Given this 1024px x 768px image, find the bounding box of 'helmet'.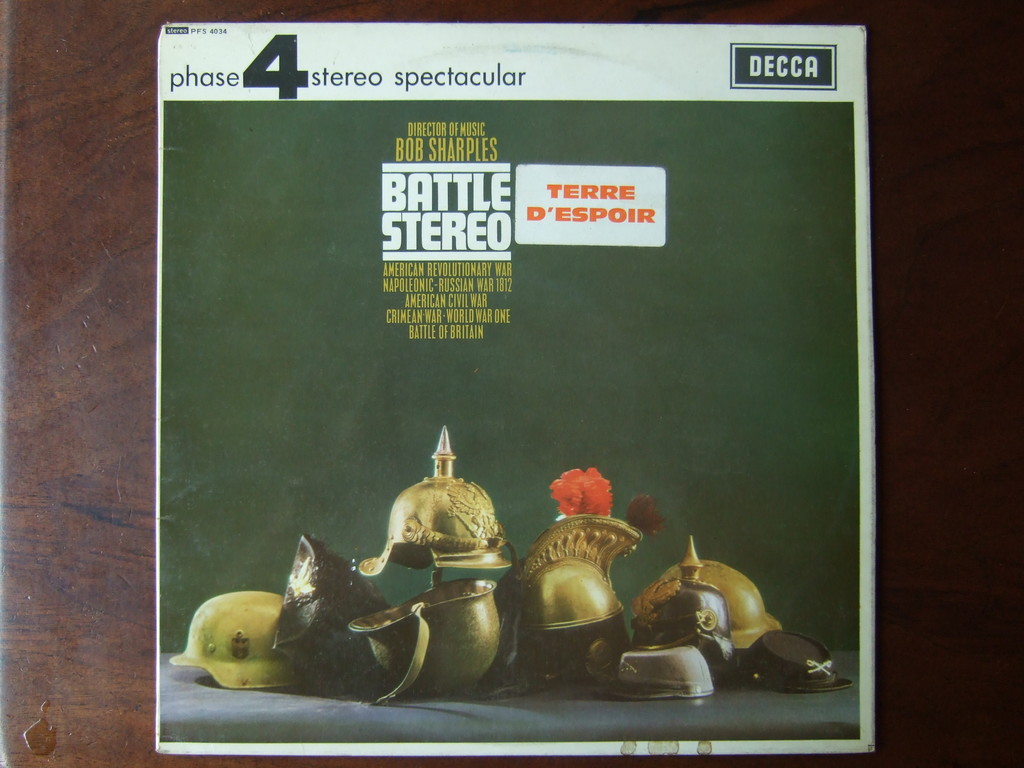
box(637, 556, 786, 653).
